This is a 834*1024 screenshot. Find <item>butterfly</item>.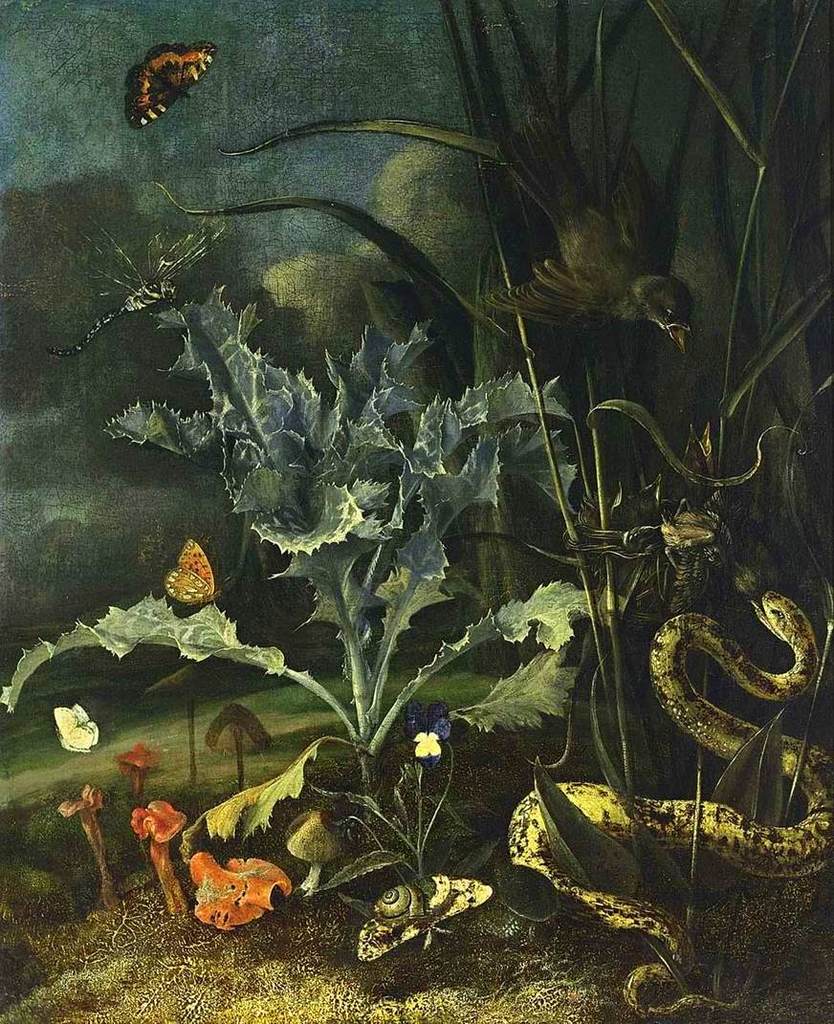
Bounding box: left=119, top=37, right=212, bottom=143.
